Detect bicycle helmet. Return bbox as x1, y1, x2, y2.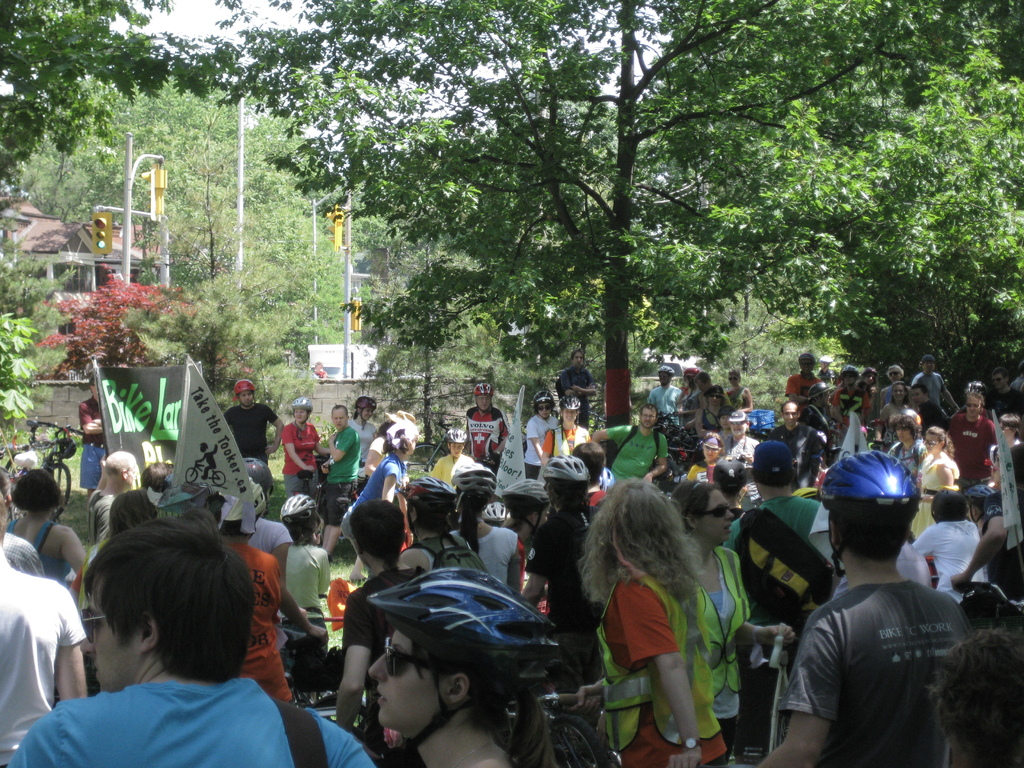
500, 482, 552, 522.
